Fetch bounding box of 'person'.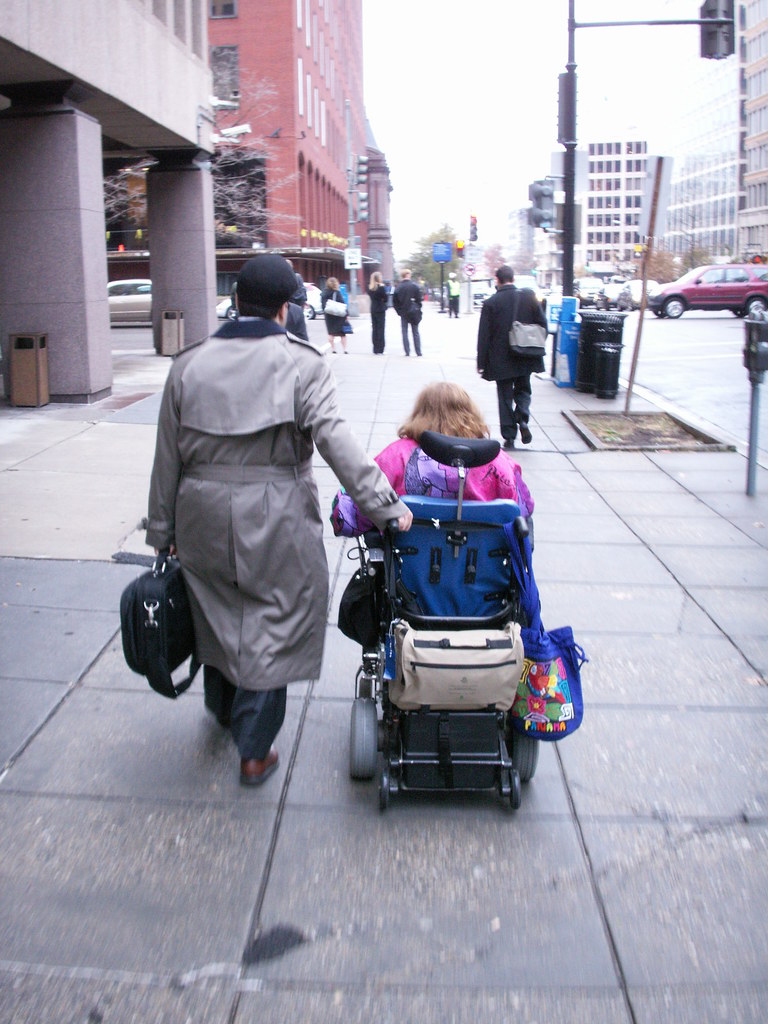
Bbox: 144:257:413:780.
